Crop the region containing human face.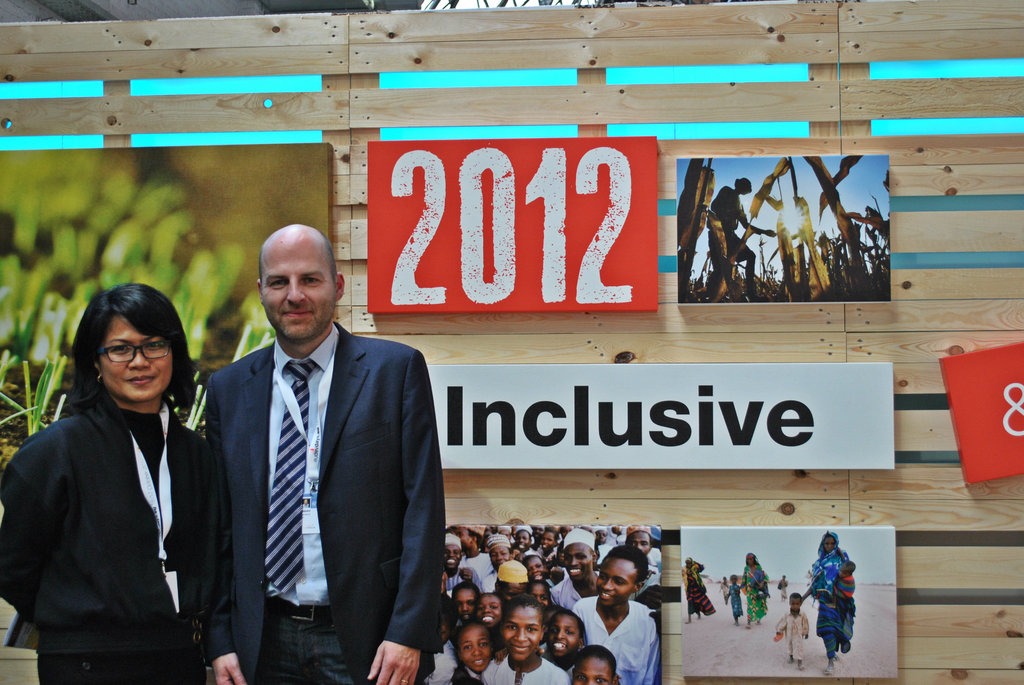
Crop region: [790, 596, 803, 610].
